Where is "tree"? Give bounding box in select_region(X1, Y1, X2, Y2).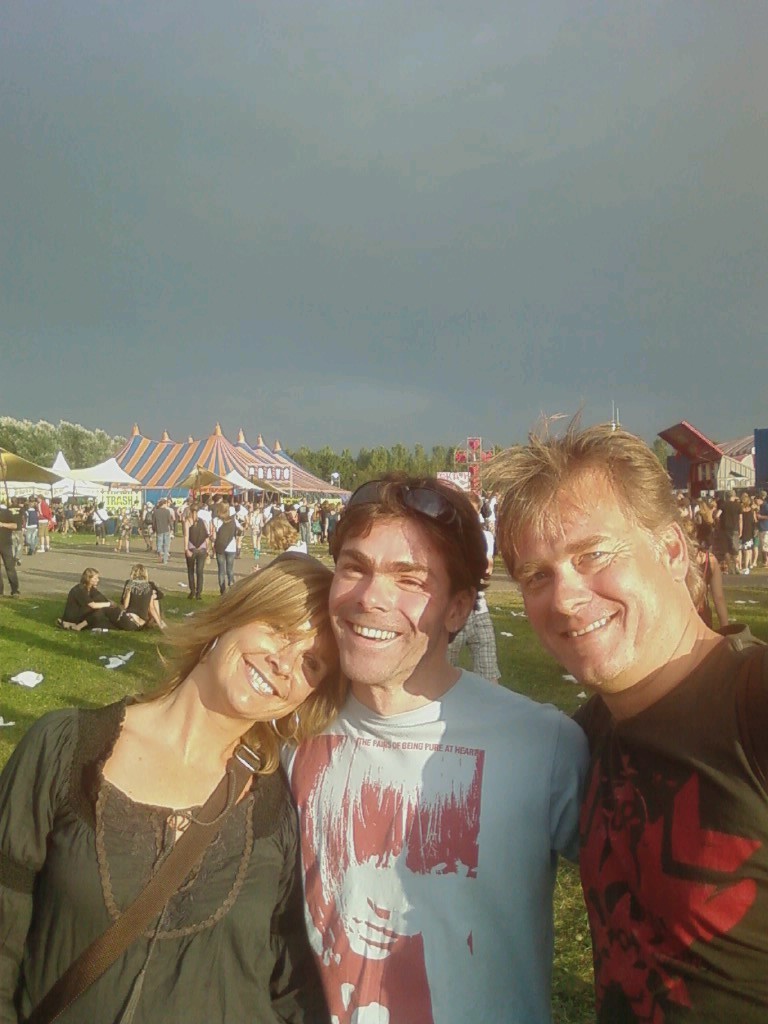
select_region(0, 411, 163, 507).
